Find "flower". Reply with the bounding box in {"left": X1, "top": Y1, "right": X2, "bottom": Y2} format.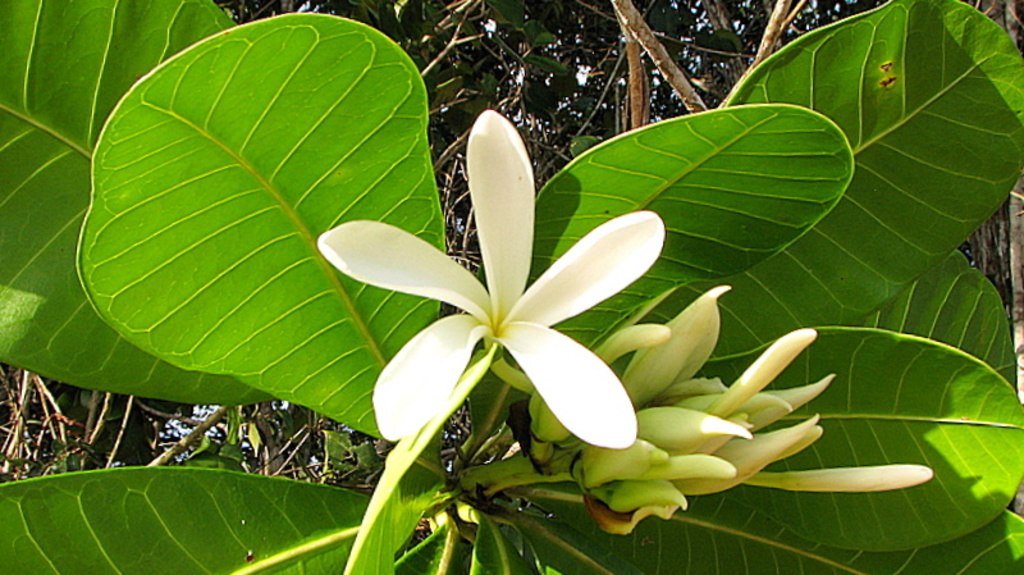
{"left": 308, "top": 104, "right": 671, "bottom": 467}.
